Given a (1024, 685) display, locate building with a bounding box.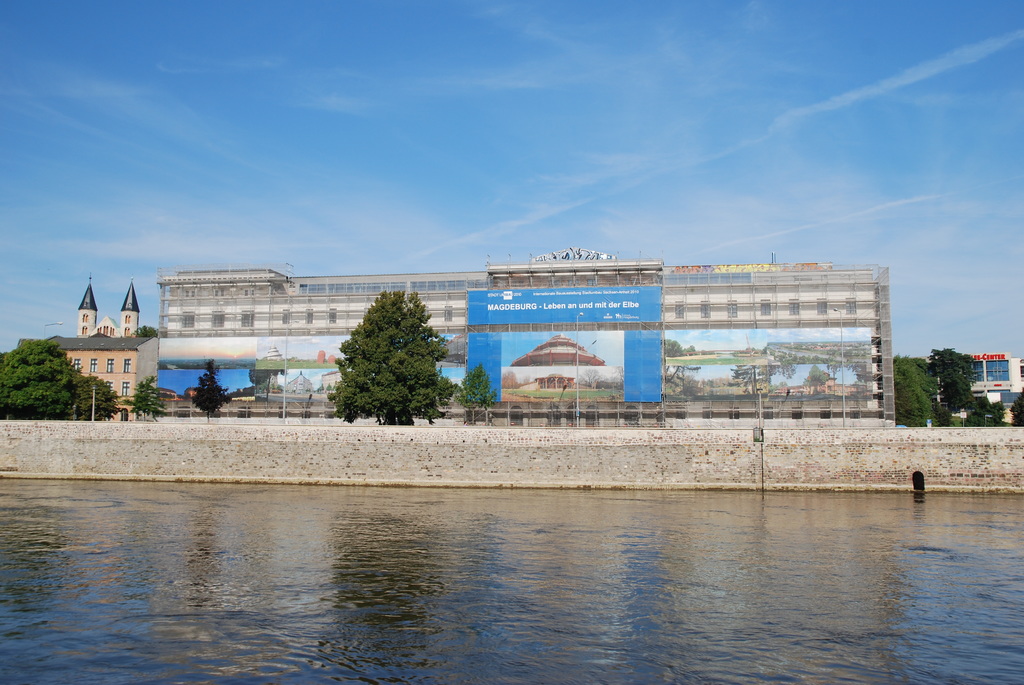
Located: region(958, 352, 1023, 430).
